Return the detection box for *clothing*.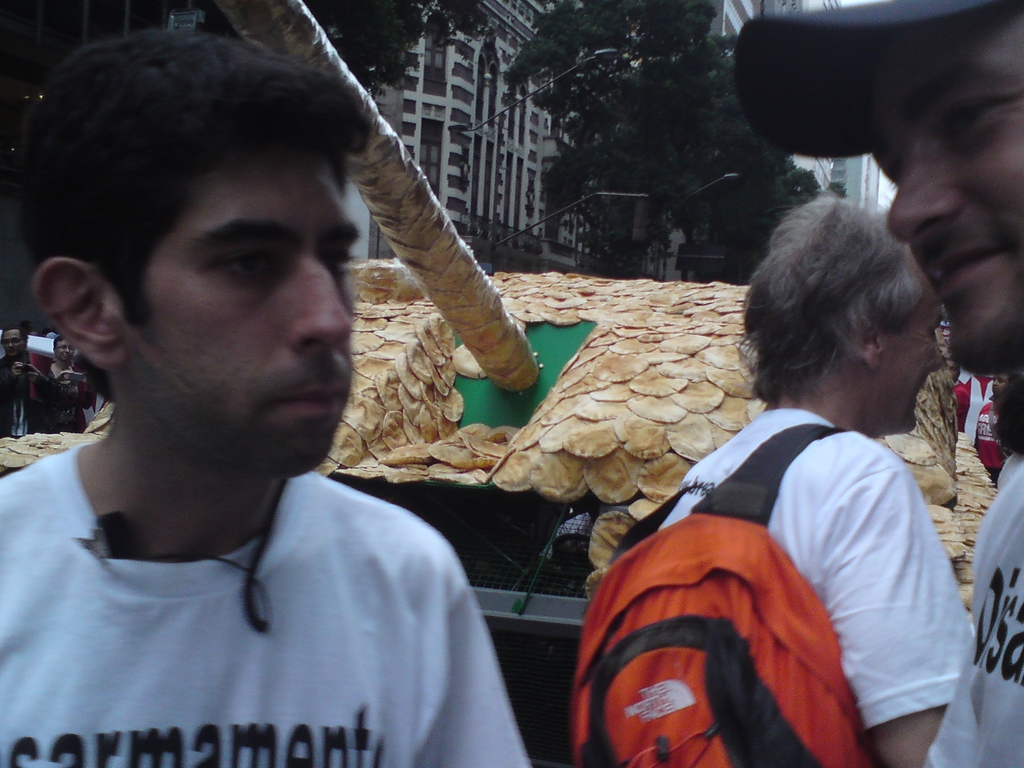
left=655, top=400, right=975, bottom=725.
